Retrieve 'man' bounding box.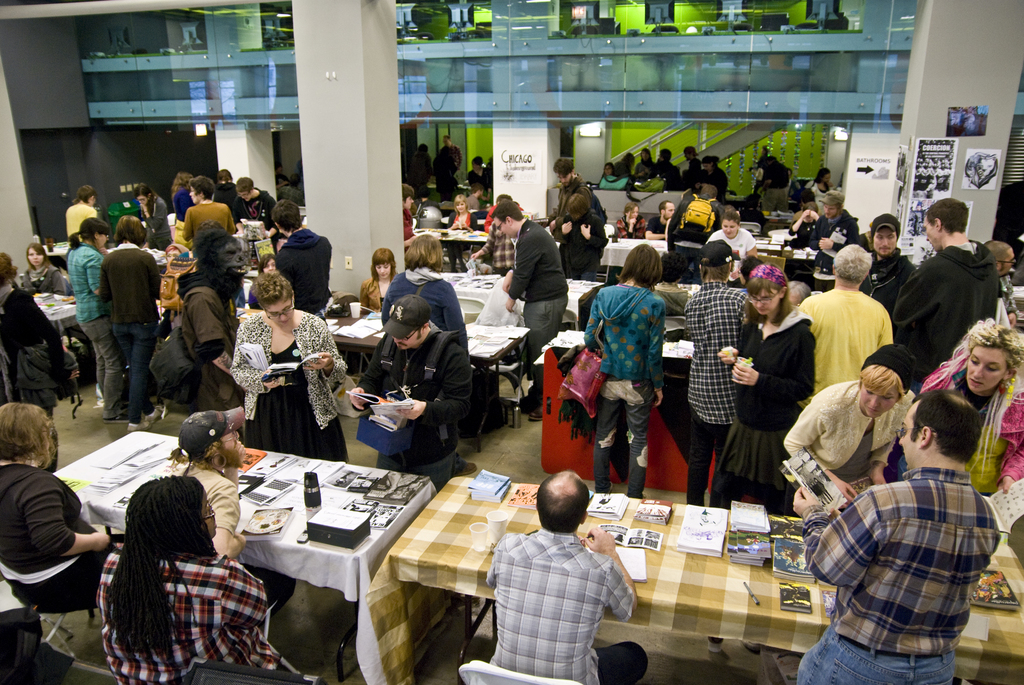
Bounding box: pyautogui.locateOnScreen(919, 324, 1023, 498).
